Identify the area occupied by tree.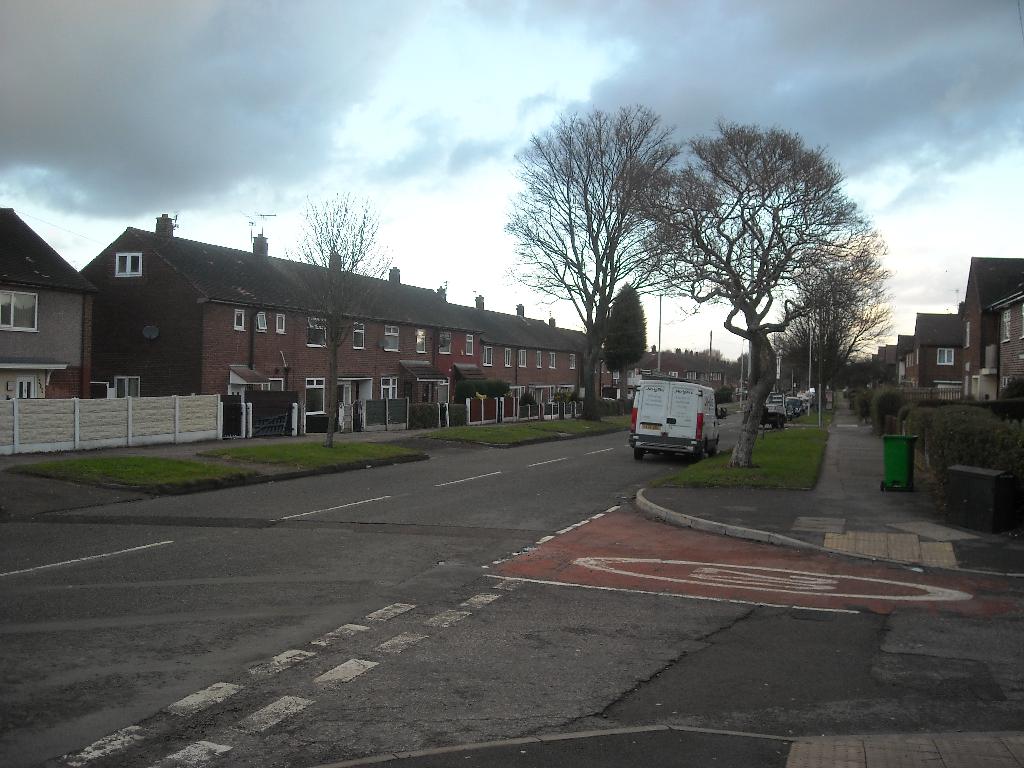
Area: l=502, t=101, r=686, b=419.
